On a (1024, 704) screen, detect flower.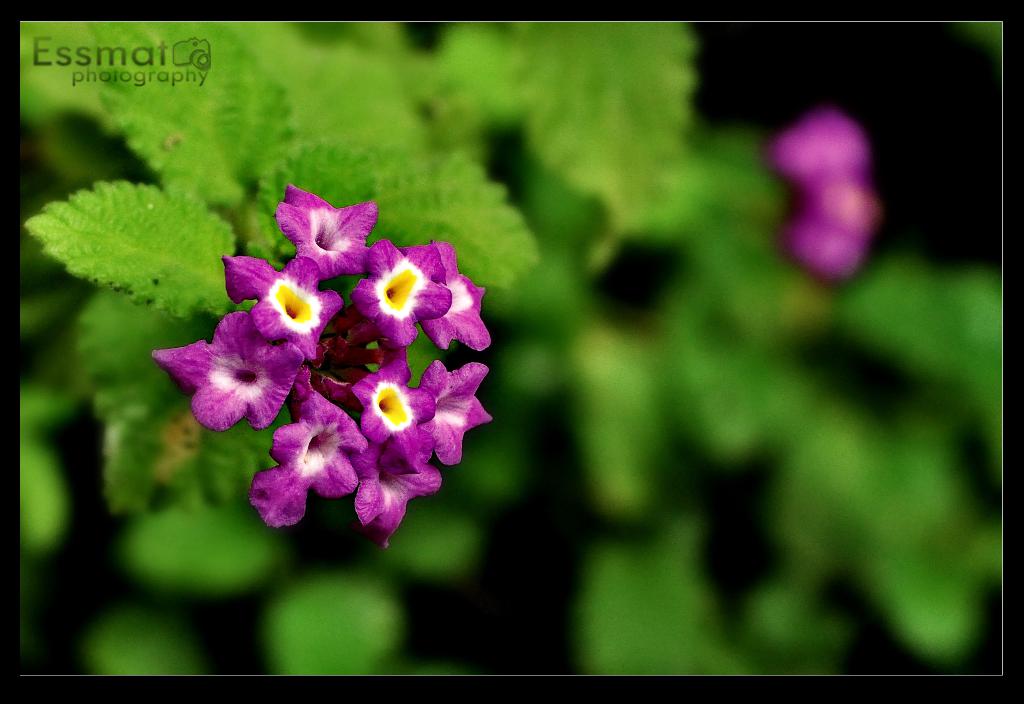
select_region(350, 238, 452, 343).
